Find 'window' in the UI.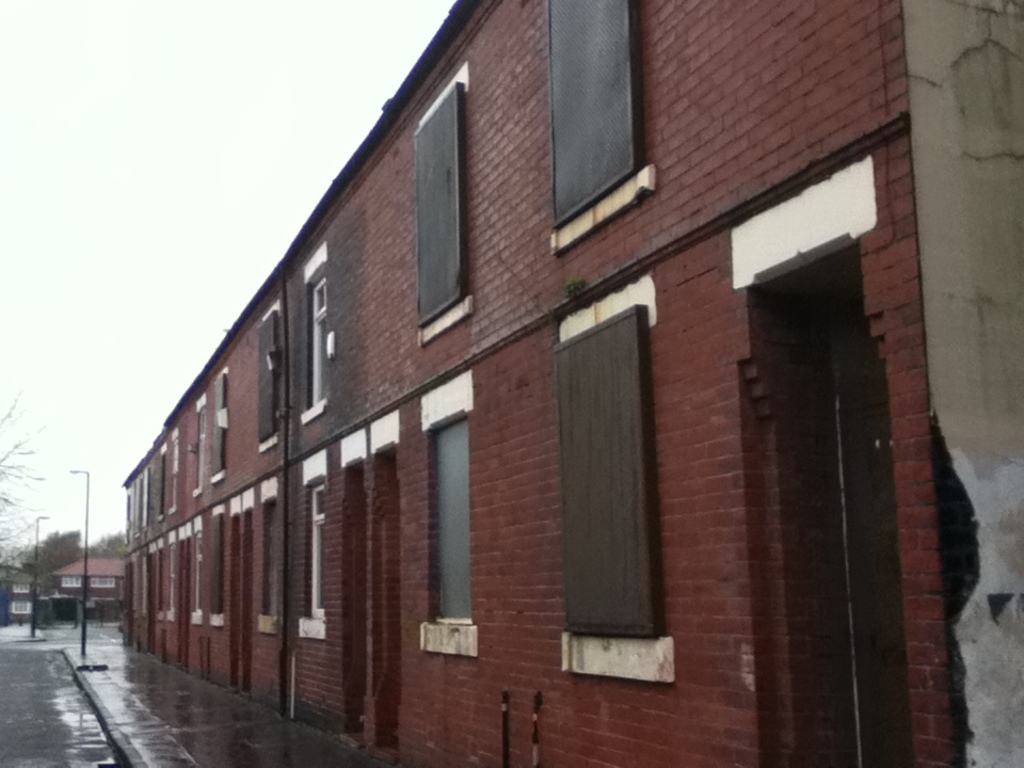
UI element at (430,416,475,630).
